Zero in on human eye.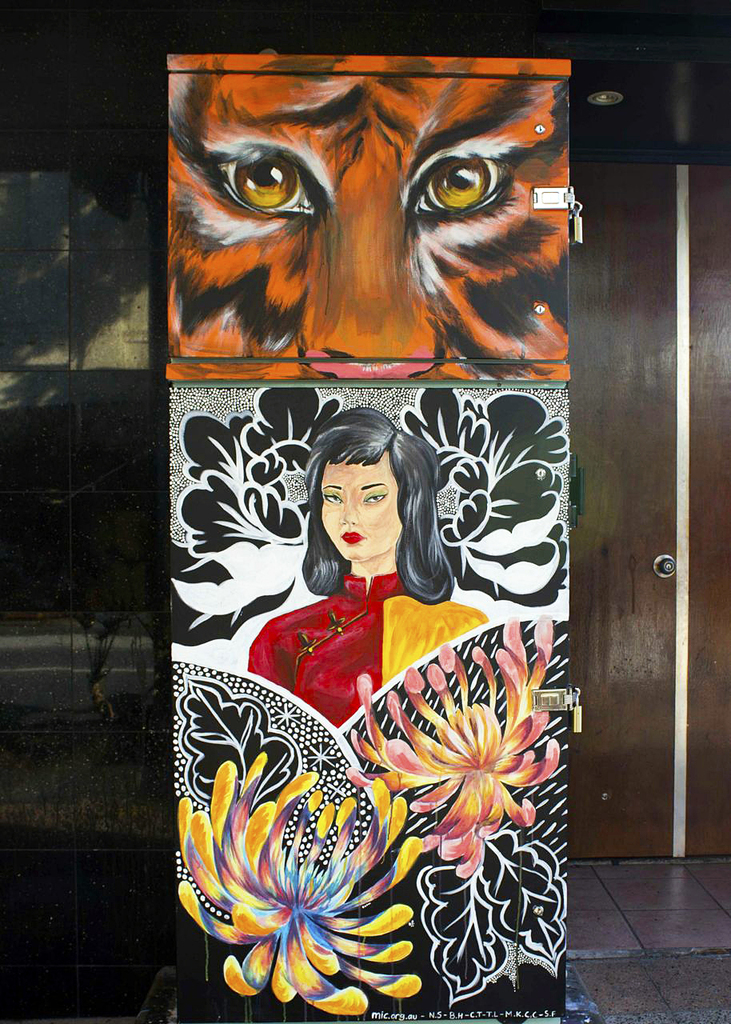
Zeroed in: bbox(362, 488, 389, 508).
